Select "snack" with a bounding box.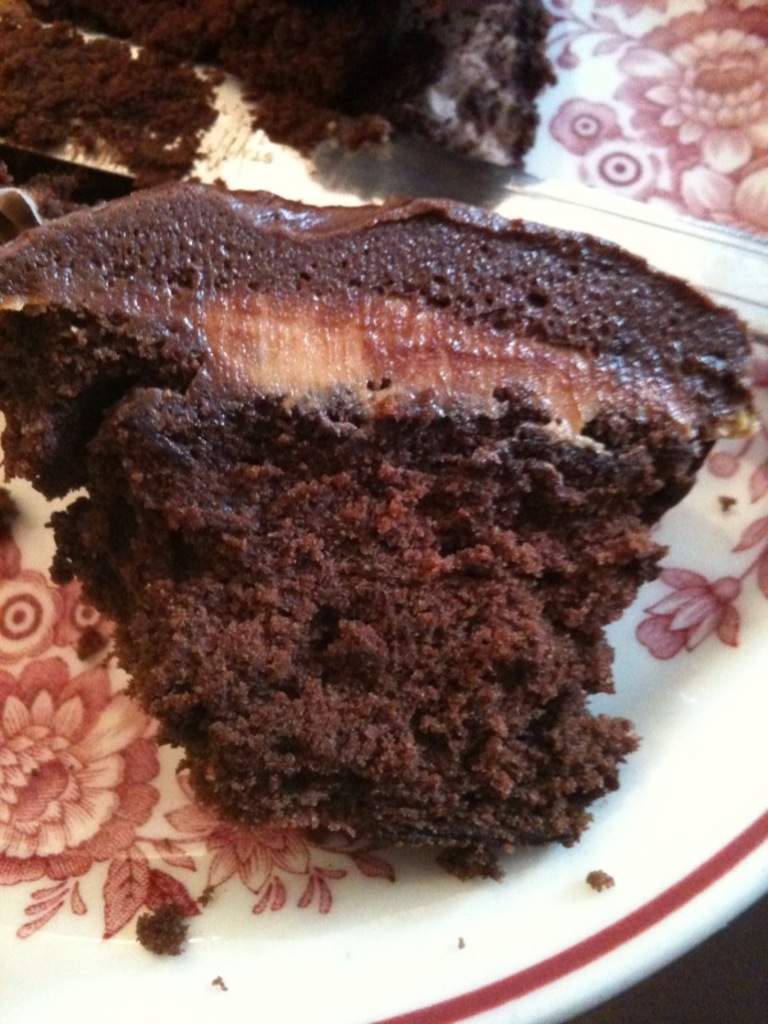
select_region(0, 175, 759, 899).
